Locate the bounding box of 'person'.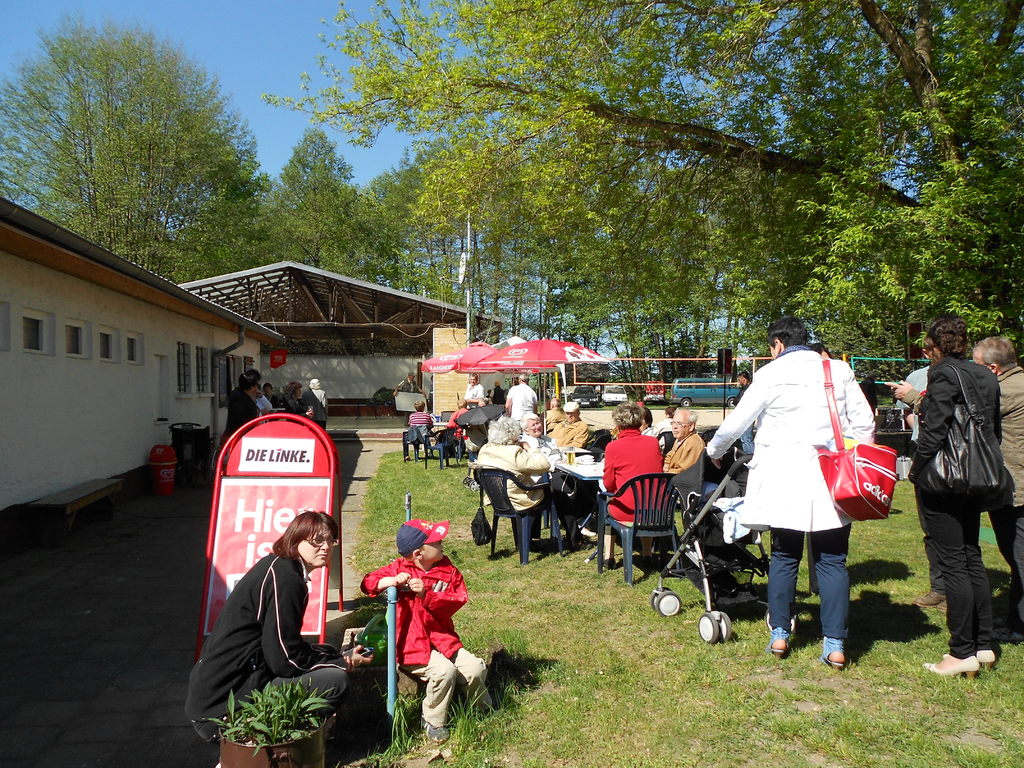
Bounding box: box=[430, 376, 434, 412].
